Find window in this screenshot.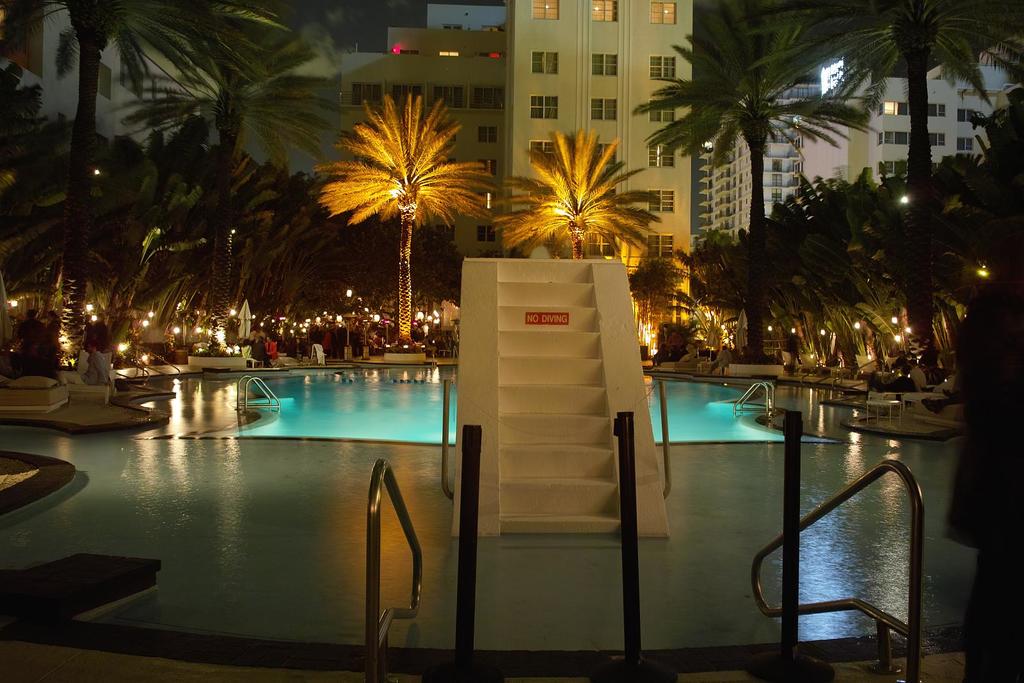
The bounding box for window is (left=767, top=172, right=783, bottom=188).
